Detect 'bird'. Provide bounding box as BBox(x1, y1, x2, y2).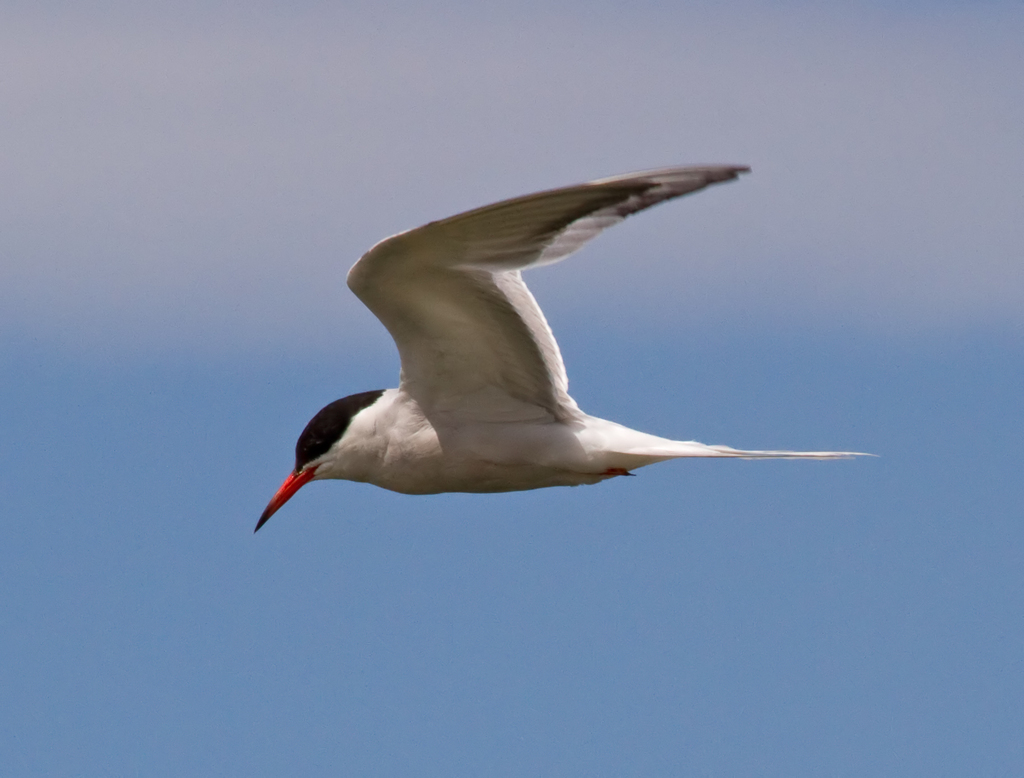
BBox(243, 175, 842, 569).
